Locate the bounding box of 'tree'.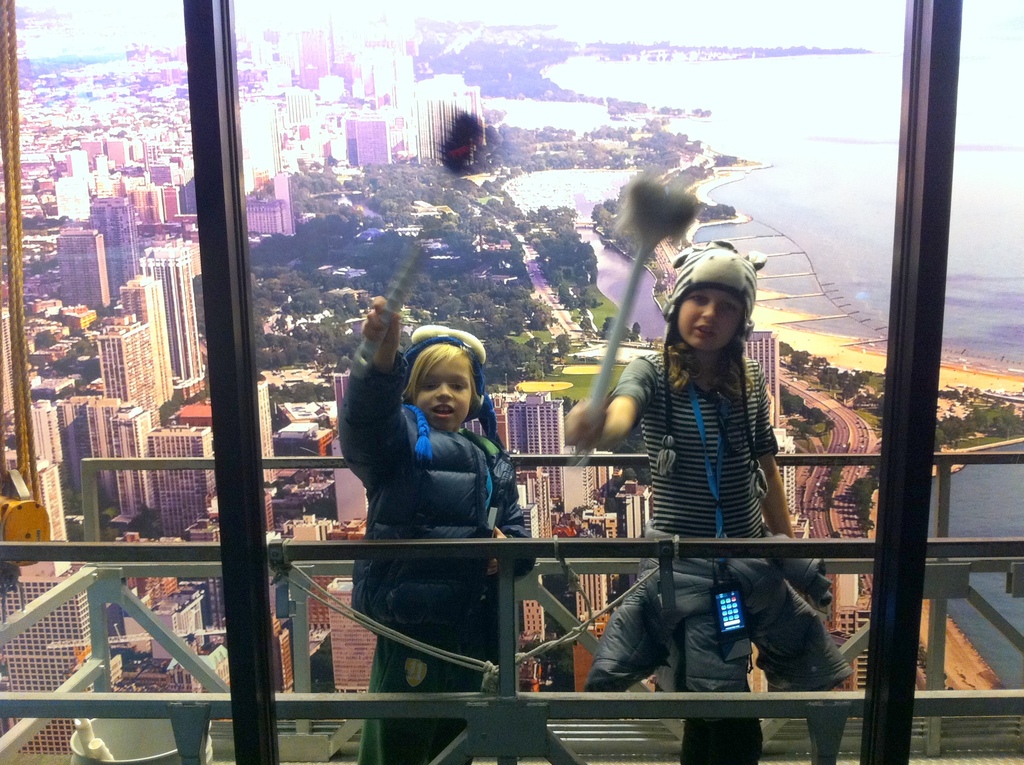
Bounding box: detection(948, 414, 967, 442).
